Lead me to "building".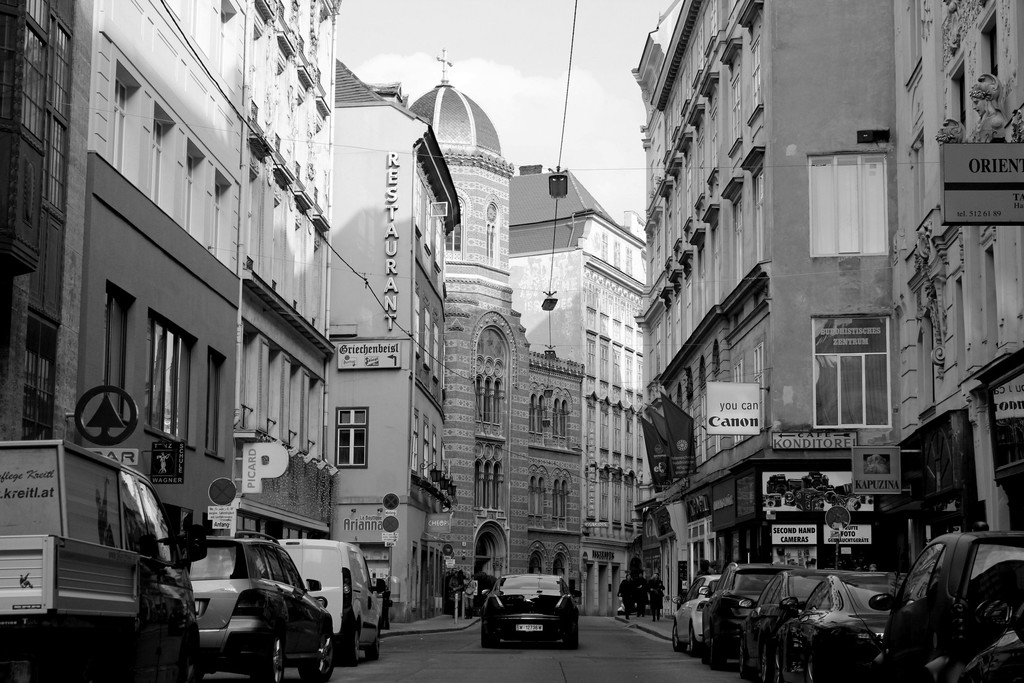
Lead to detection(448, 73, 588, 613).
